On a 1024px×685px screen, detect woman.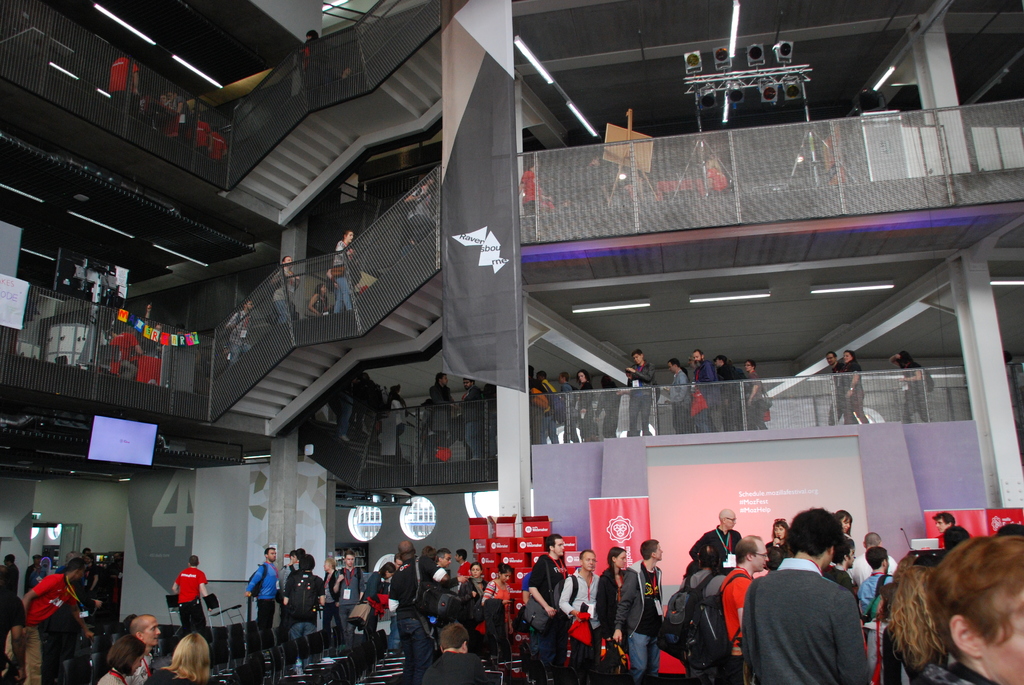
detection(577, 369, 596, 444).
